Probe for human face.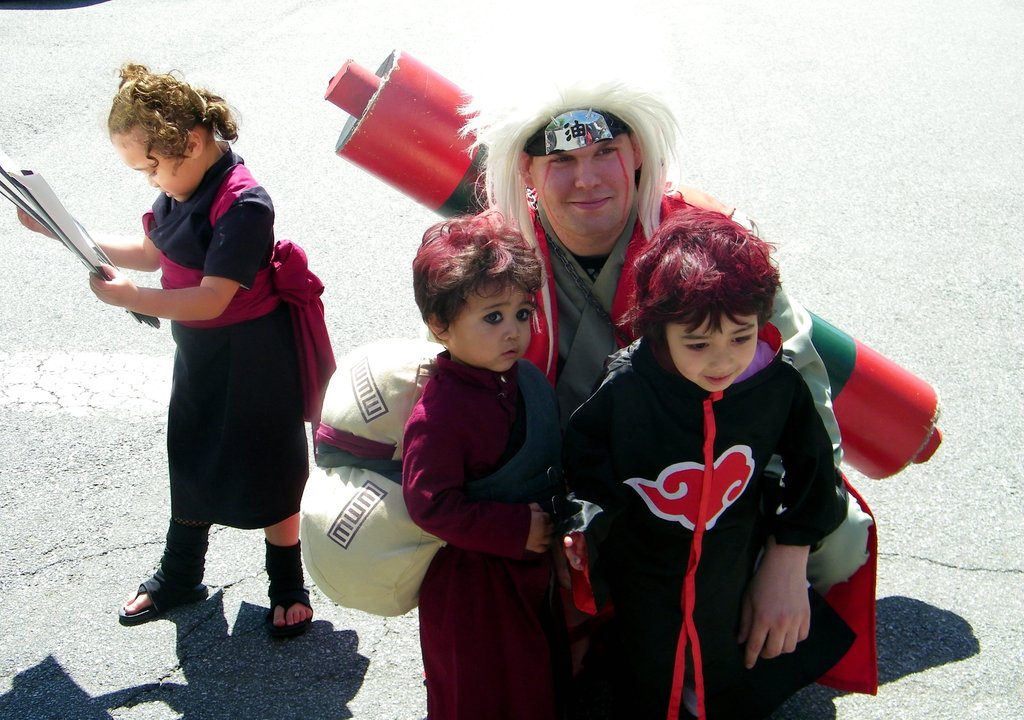
Probe result: left=668, top=312, right=760, bottom=395.
